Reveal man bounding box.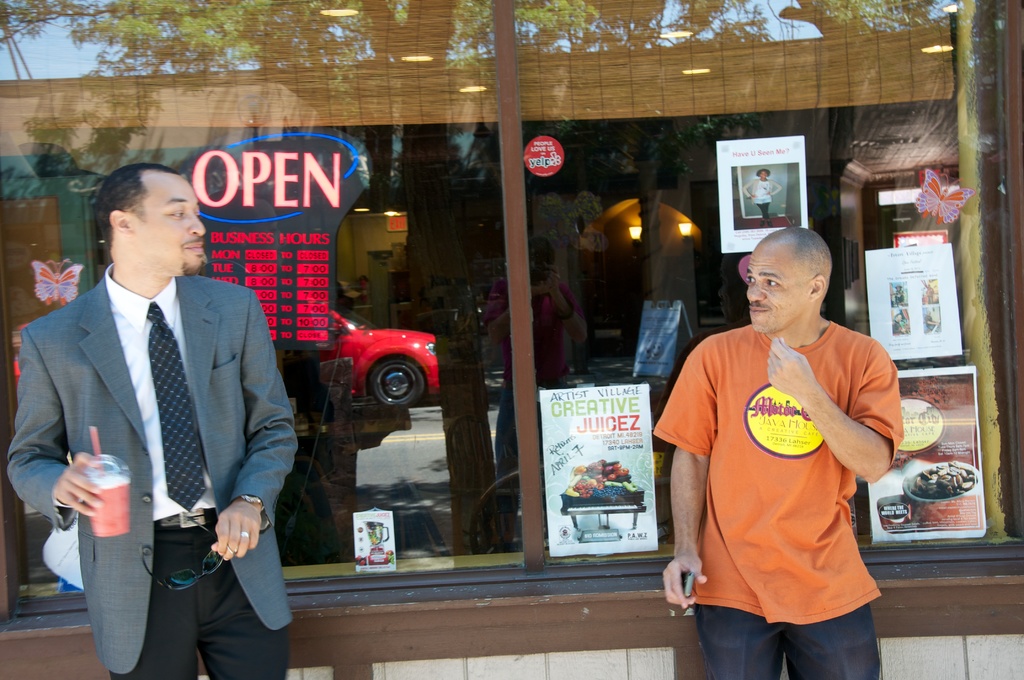
Revealed: <bbox>0, 154, 303, 679</bbox>.
